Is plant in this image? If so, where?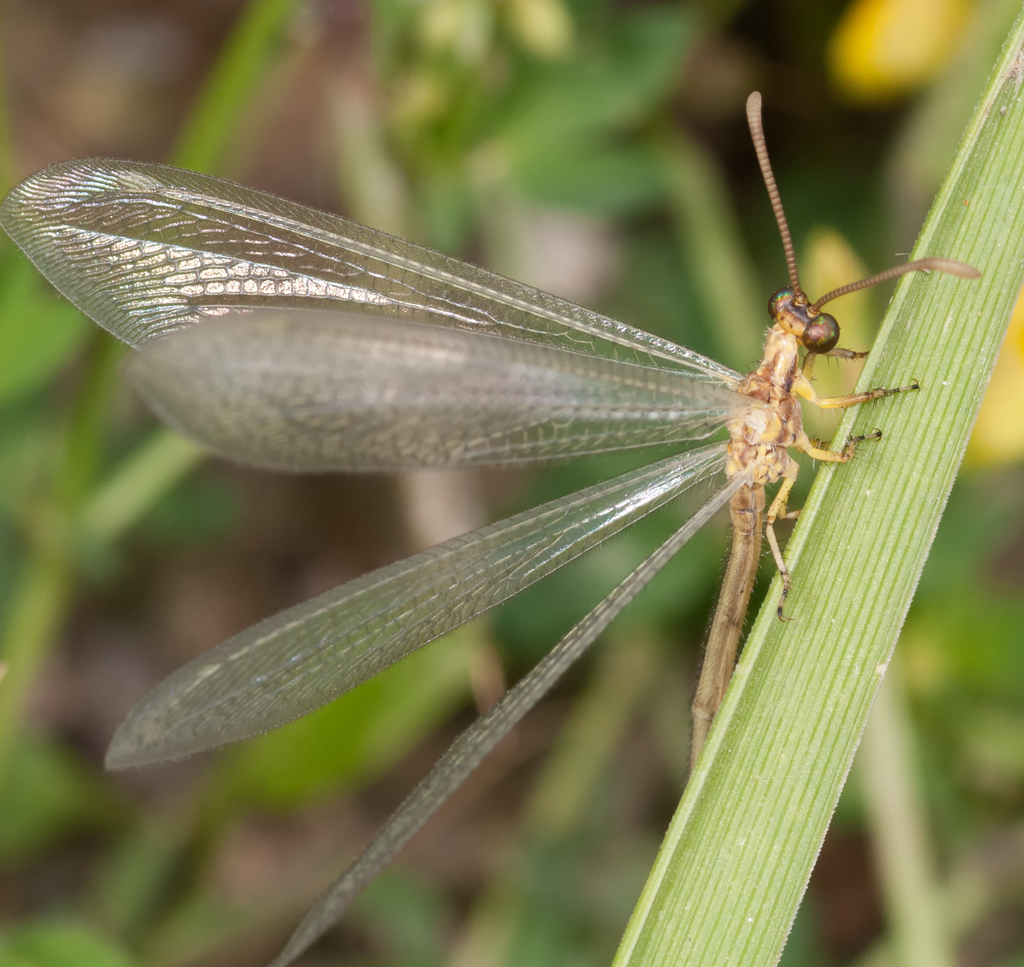
Yes, at <box>0,0,1023,966</box>.
